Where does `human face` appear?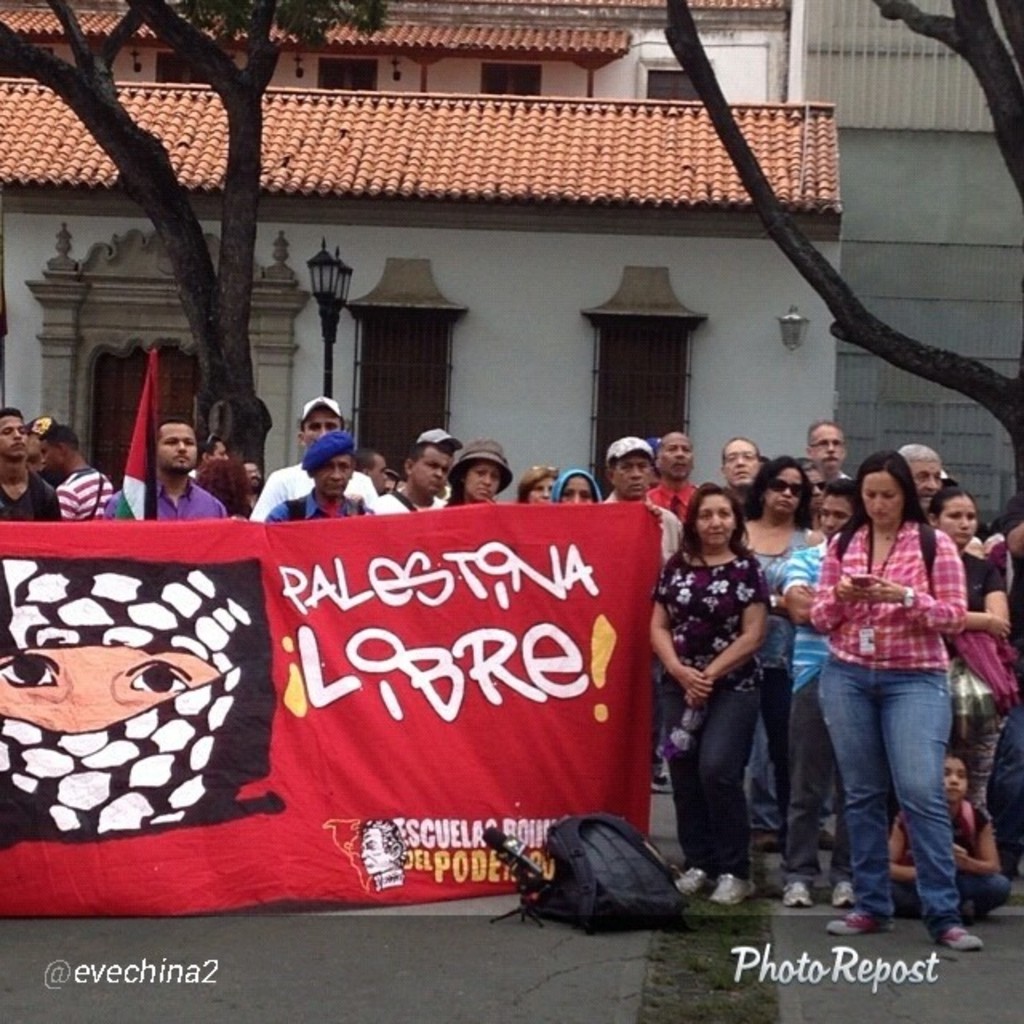
Appears at 211:437:226:462.
